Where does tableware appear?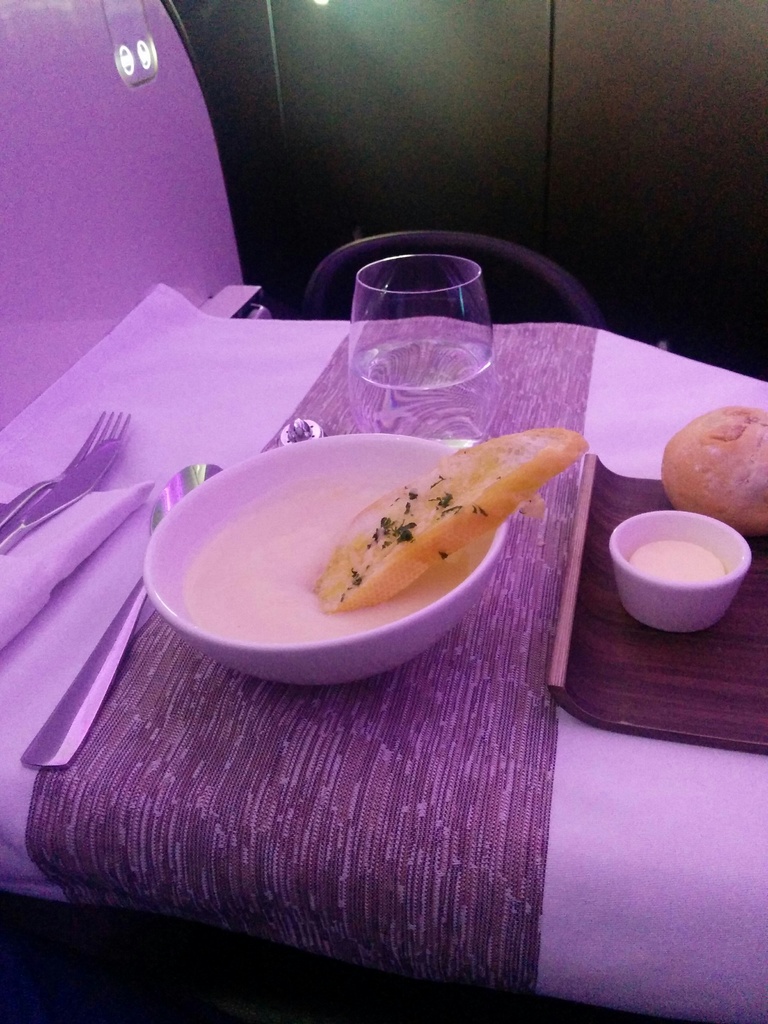
Appears at (left=607, top=506, right=764, bottom=634).
